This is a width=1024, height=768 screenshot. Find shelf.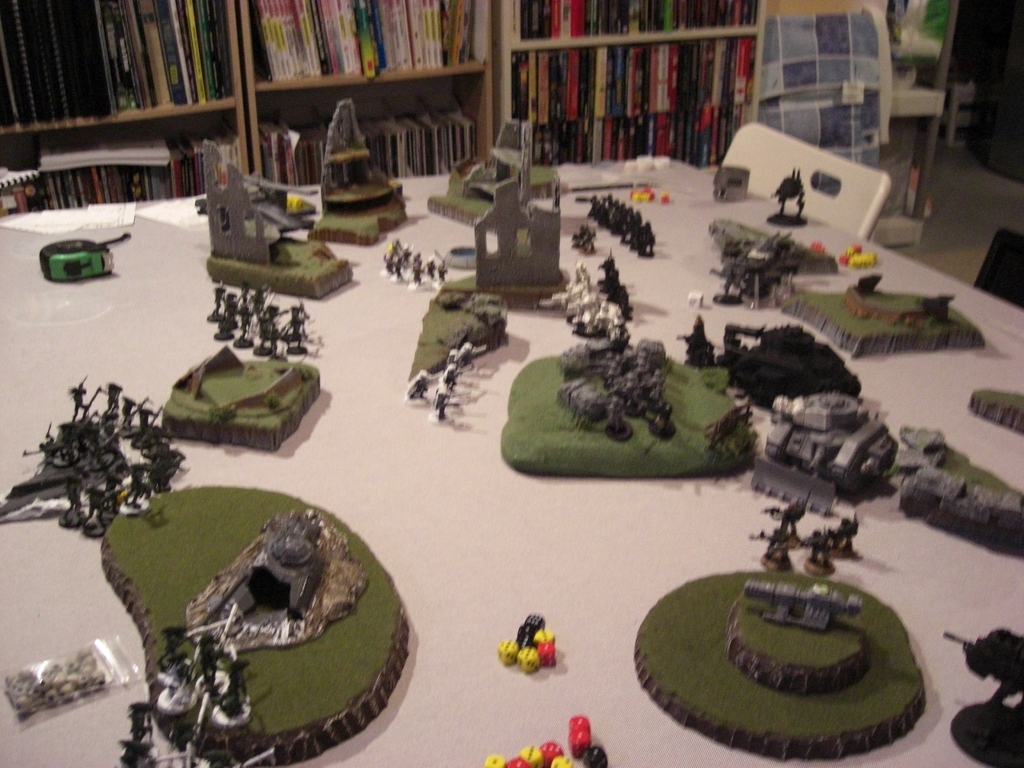
Bounding box: crop(0, 0, 503, 229).
